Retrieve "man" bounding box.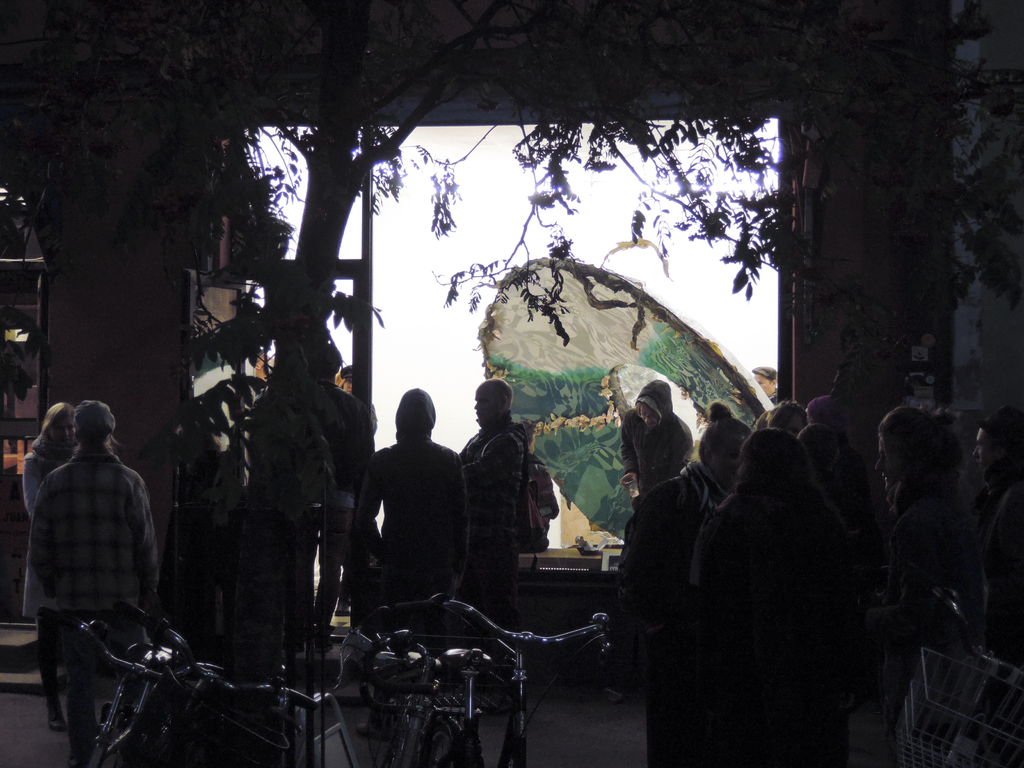
Bounding box: (33,404,138,767).
